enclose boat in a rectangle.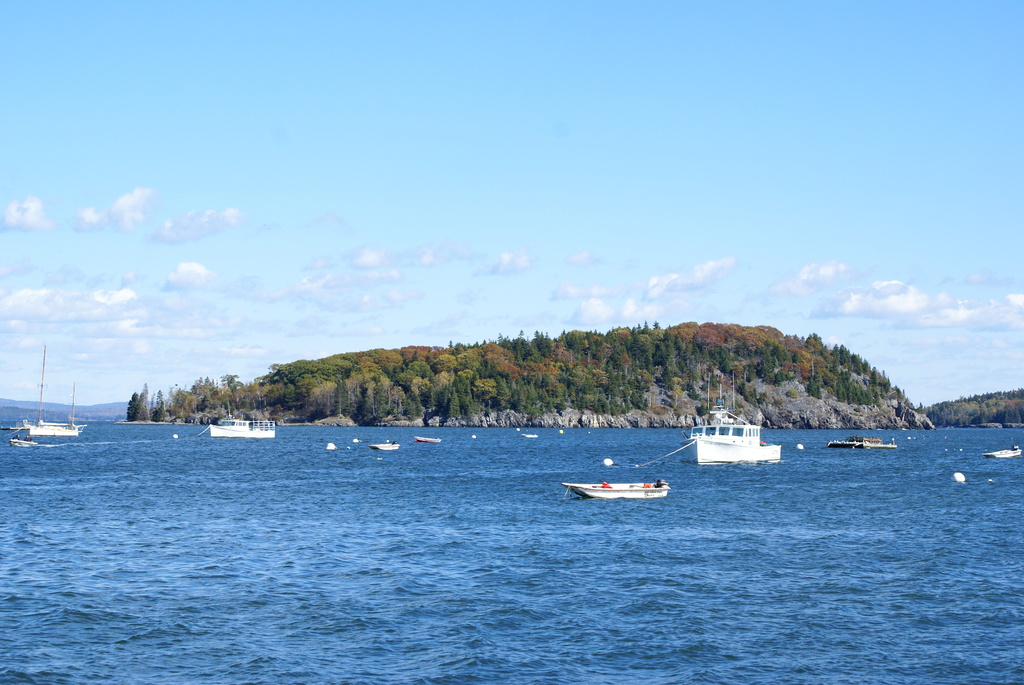
[29, 345, 81, 436].
